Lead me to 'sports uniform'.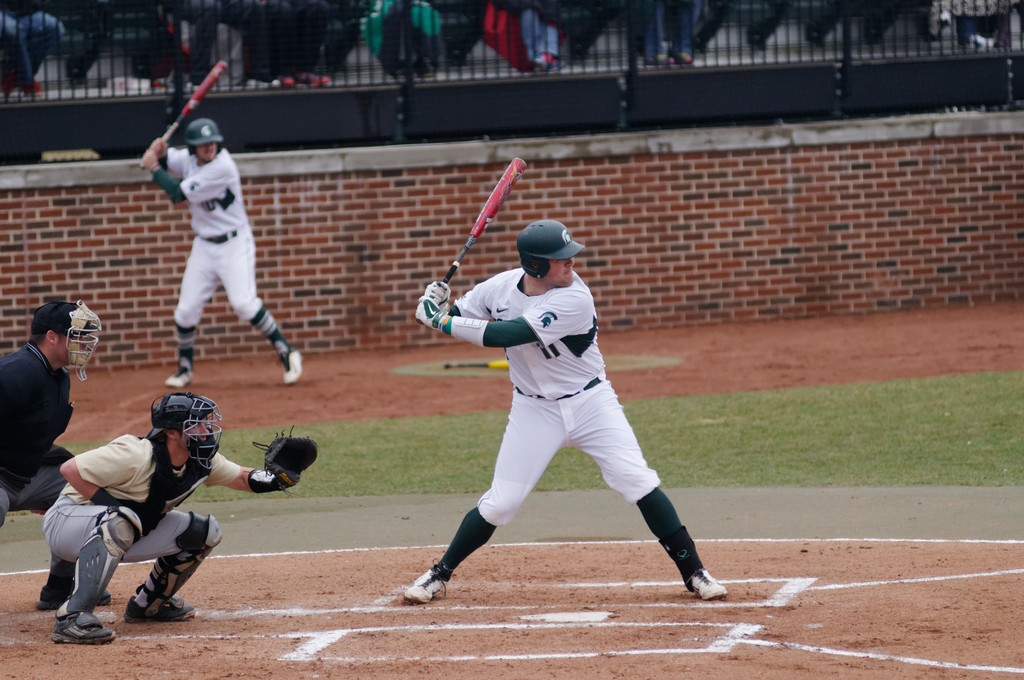
Lead to [x1=41, y1=437, x2=257, y2=614].
